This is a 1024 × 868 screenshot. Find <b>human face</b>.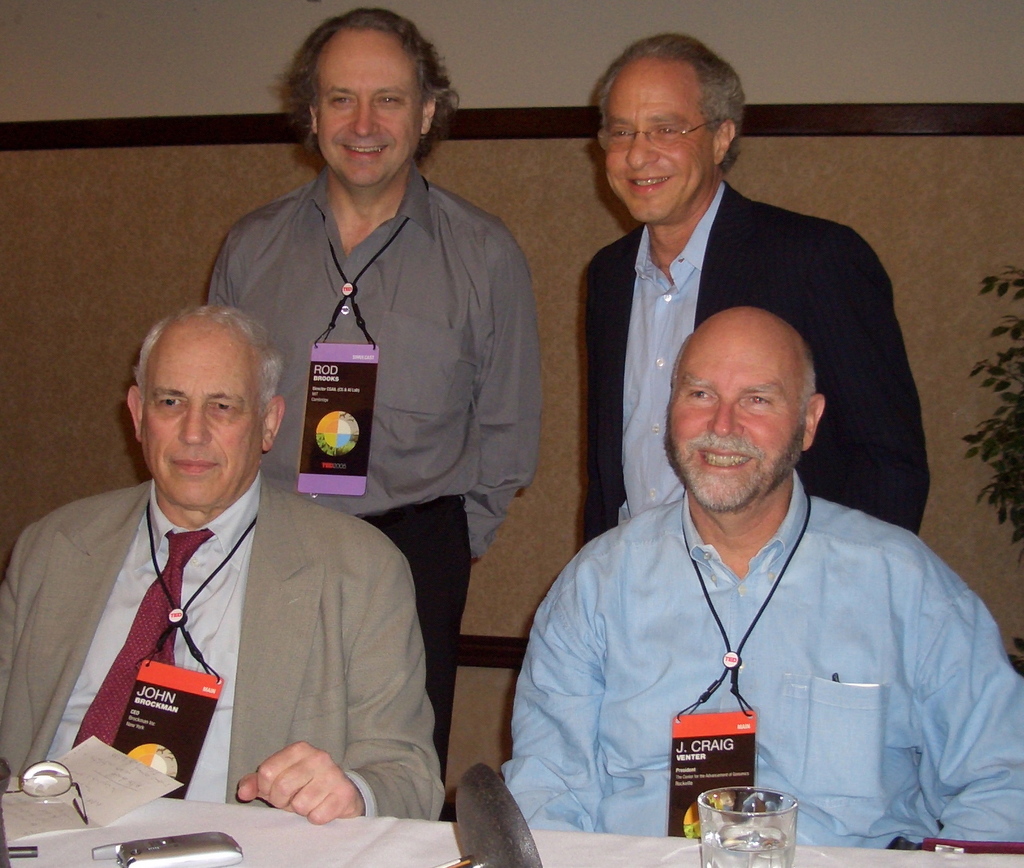
Bounding box: pyautogui.locateOnScreen(663, 313, 803, 514).
